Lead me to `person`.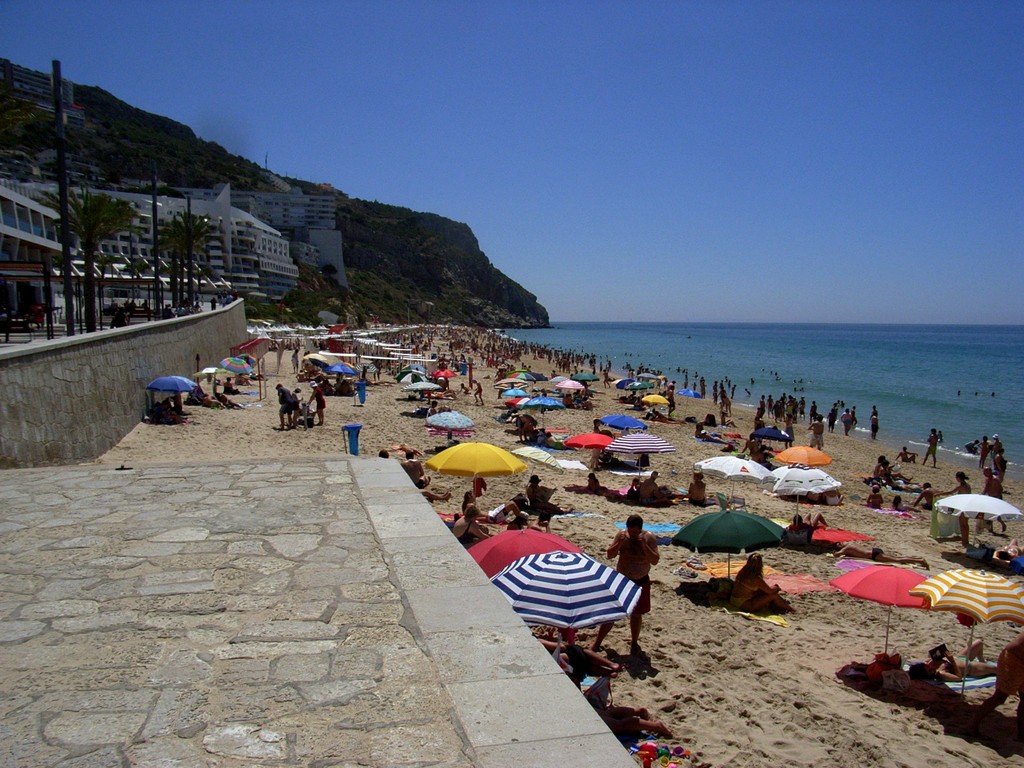
Lead to x1=291 y1=385 x2=305 y2=428.
